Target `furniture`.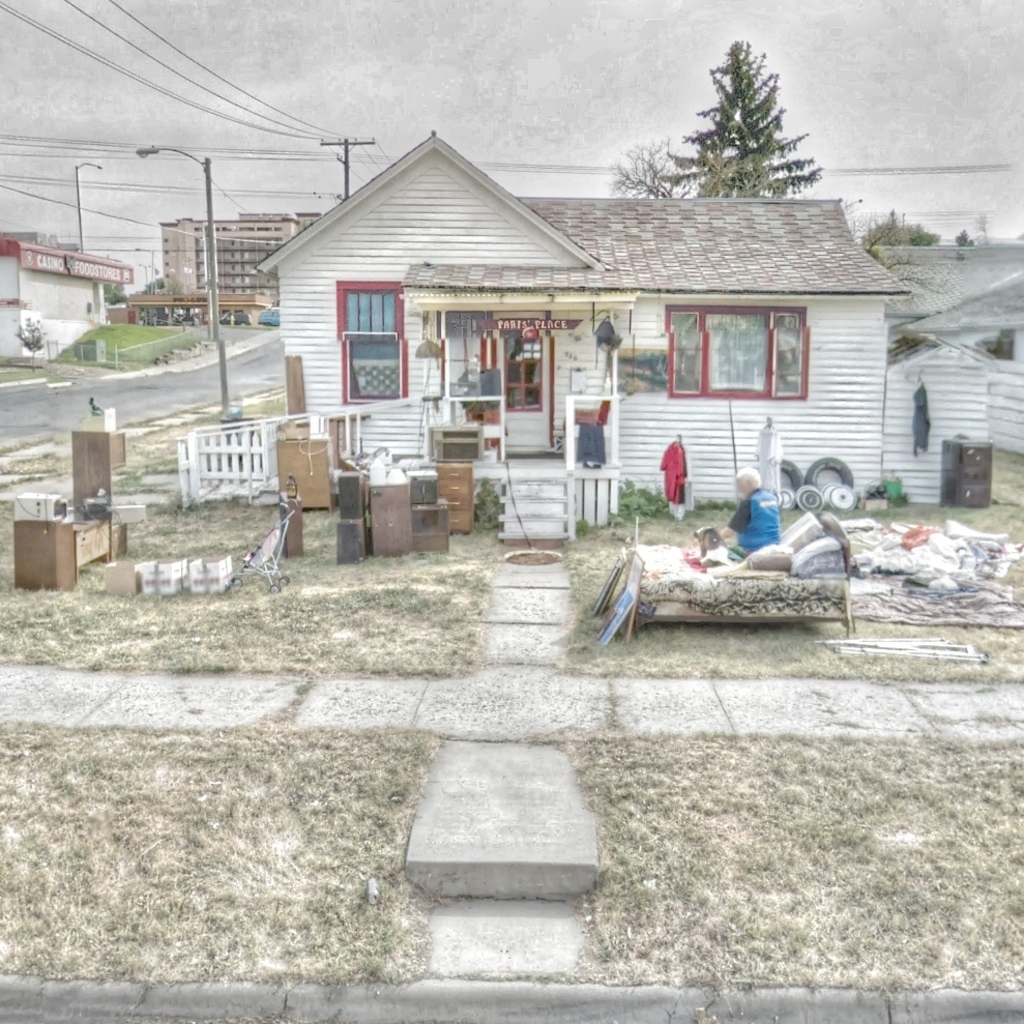
Target region: 431/464/475/534.
